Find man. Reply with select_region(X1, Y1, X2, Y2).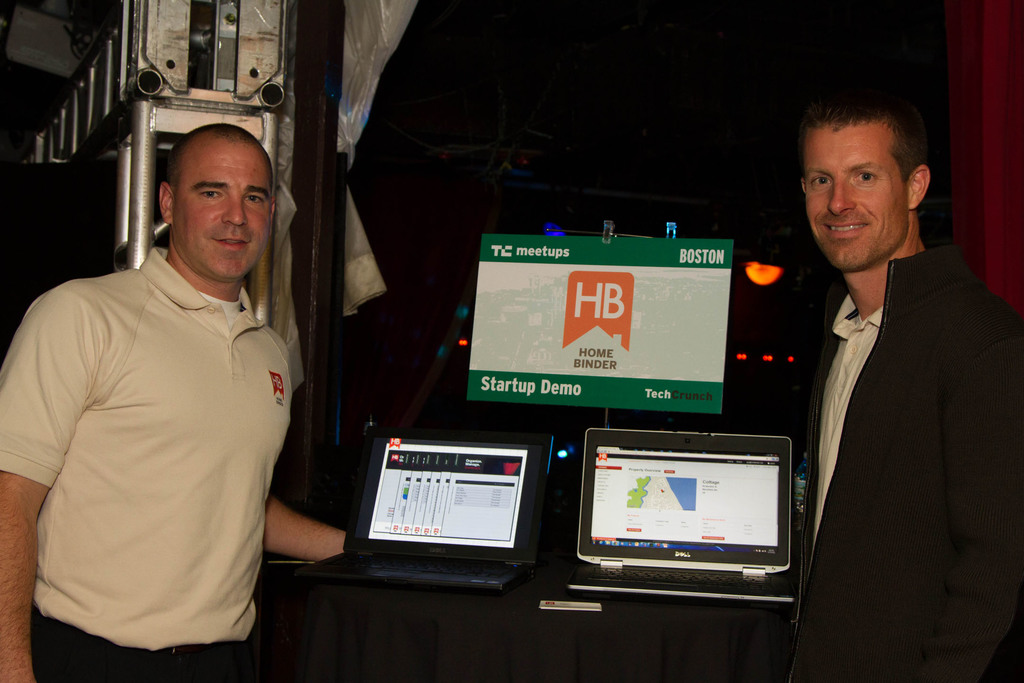
select_region(7, 107, 323, 662).
